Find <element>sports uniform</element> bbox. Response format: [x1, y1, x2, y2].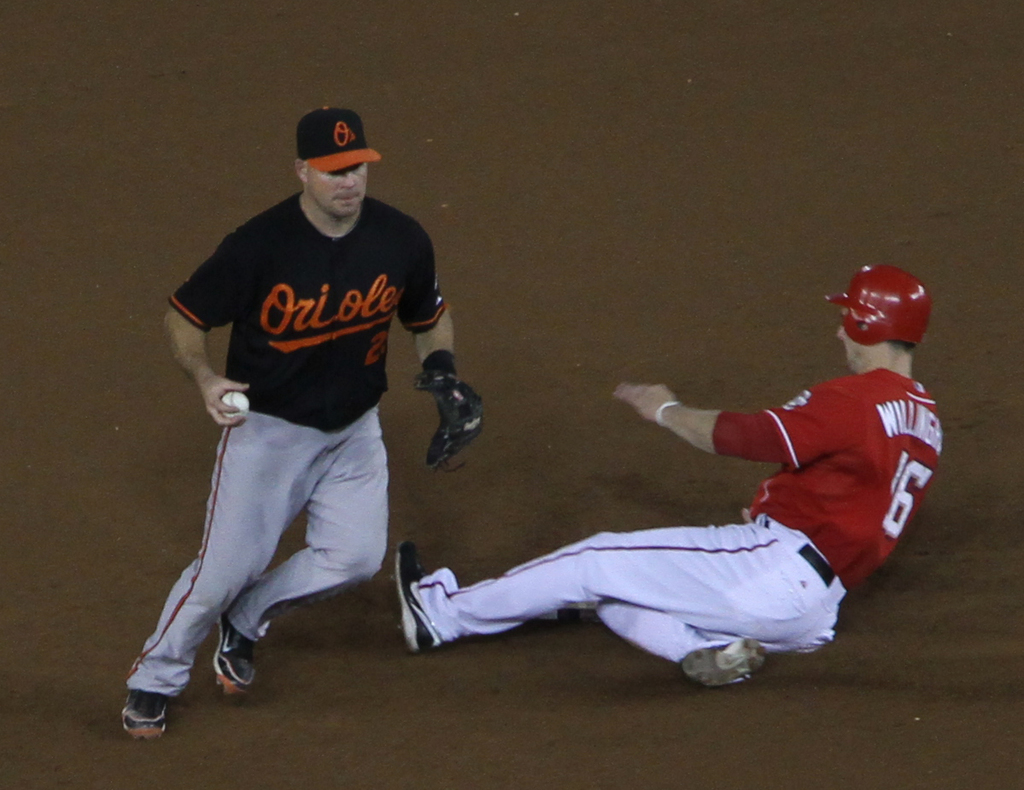
[148, 117, 467, 710].
